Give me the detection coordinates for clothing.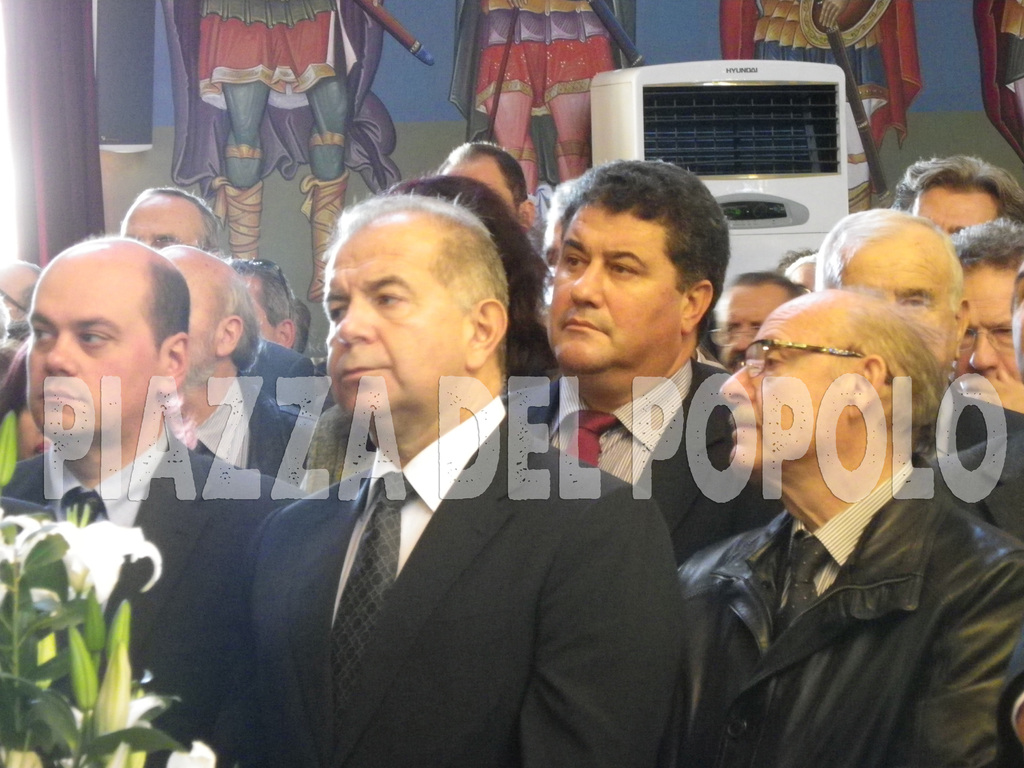
bbox(167, 0, 391, 202).
